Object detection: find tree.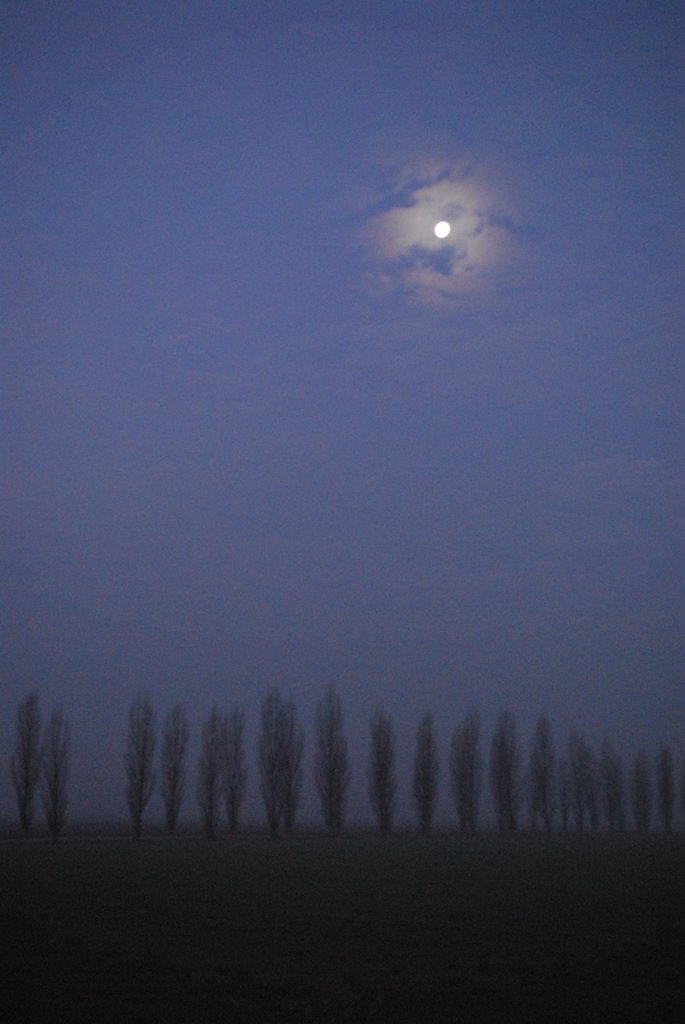
crop(155, 704, 186, 840).
